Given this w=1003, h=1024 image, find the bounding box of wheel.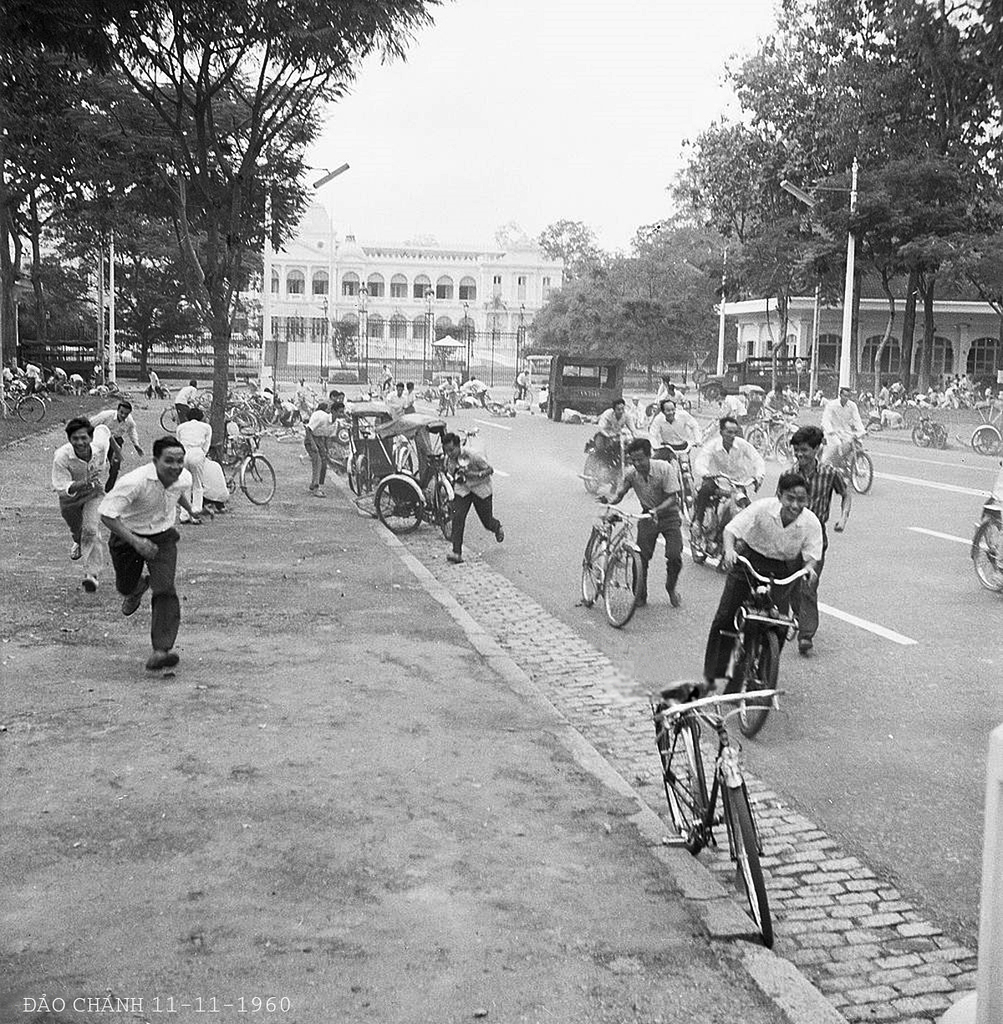
detection(778, 434, 797, 469).
